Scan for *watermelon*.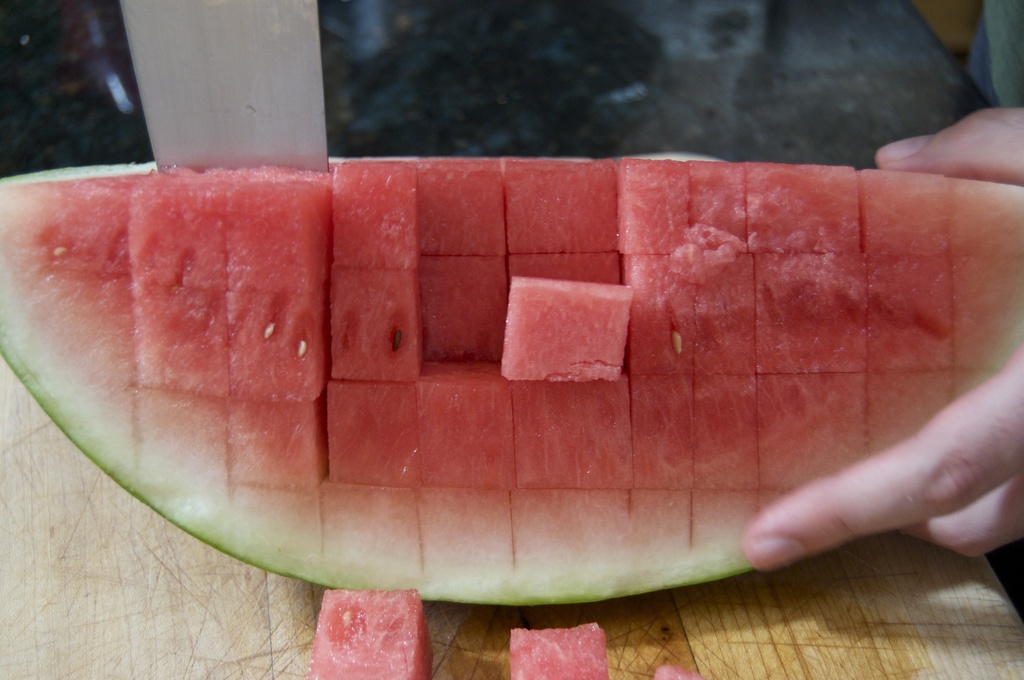
Scan result: select_region(509, 625, 609, 679).
